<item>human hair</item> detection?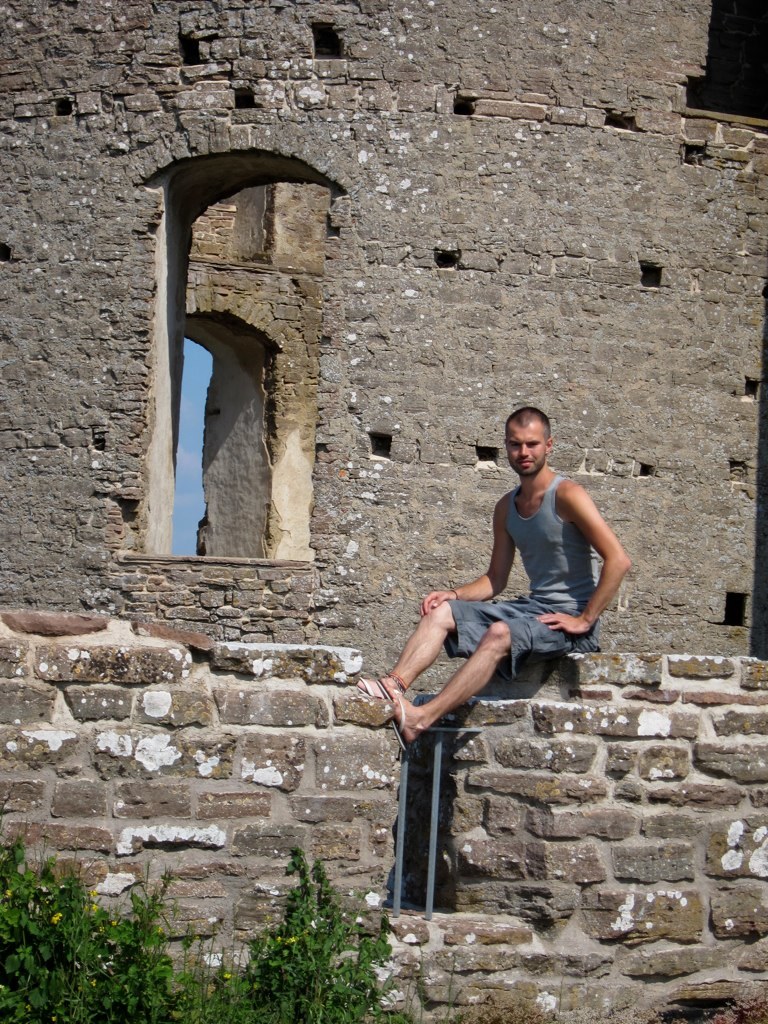
x1=504 y1=396 x2=558 y2=441
